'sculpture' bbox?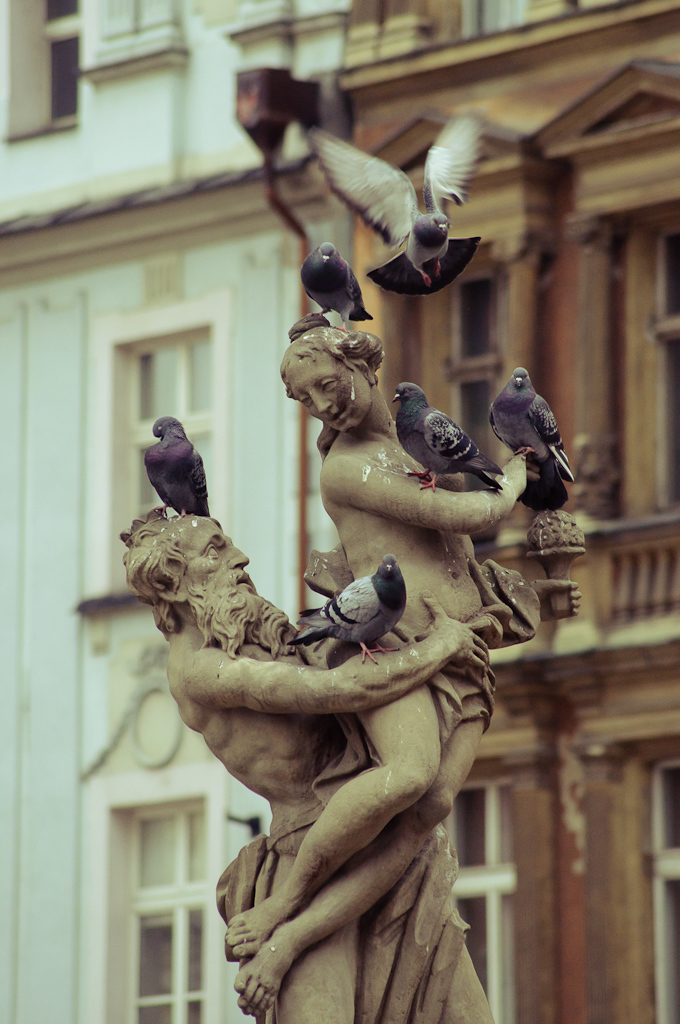
(x1=215, y1=310, x2=584, y2=1003)
